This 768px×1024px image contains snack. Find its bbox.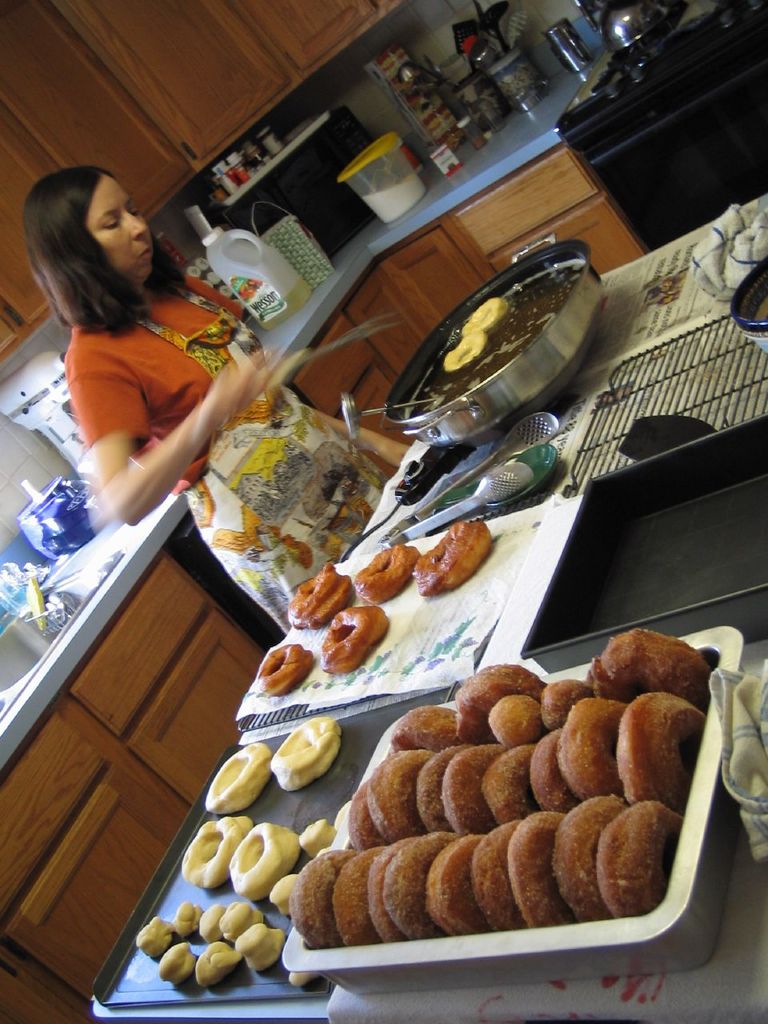
290 564 355 632.
